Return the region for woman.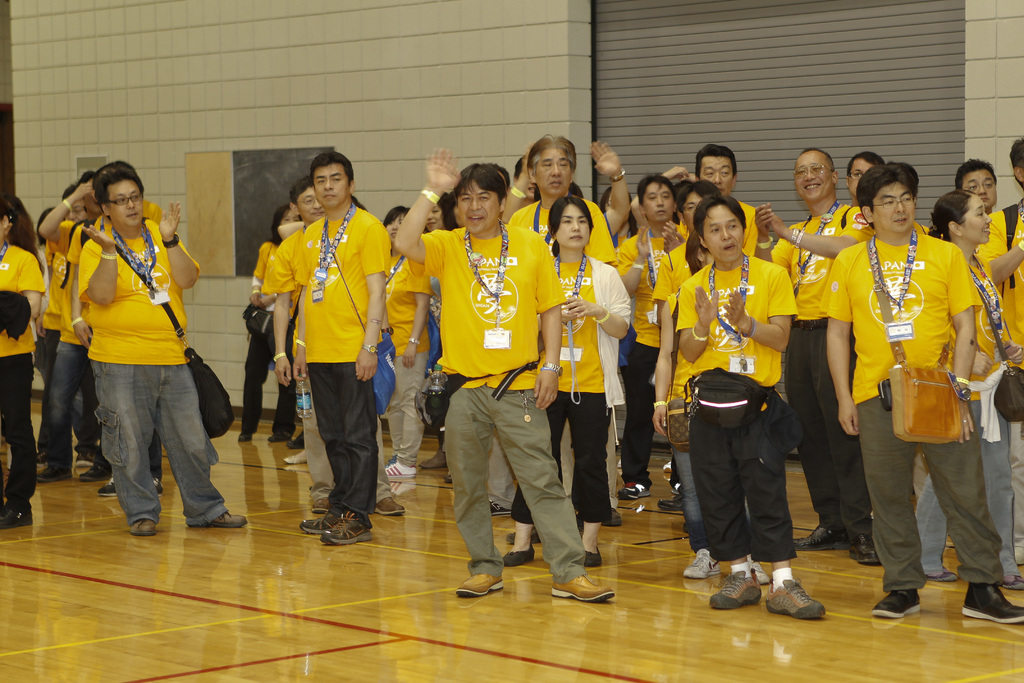
bbox=[412, 194, 461, 474].
